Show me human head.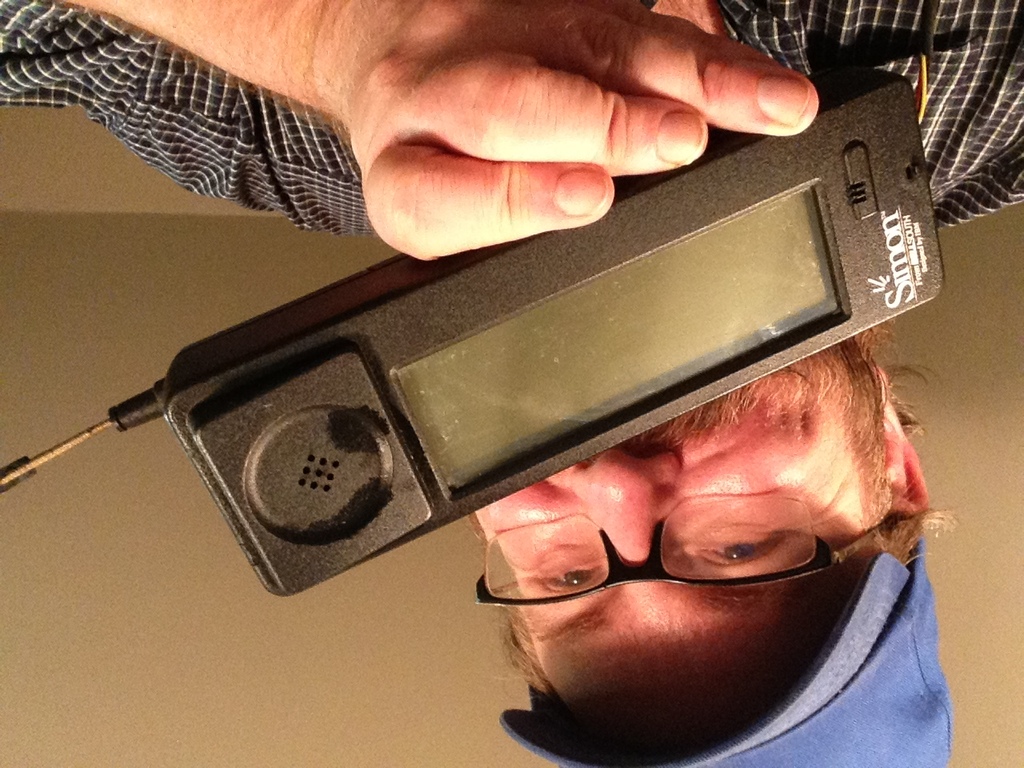
human head is here: bbox=[470, 326, 862, 767].
